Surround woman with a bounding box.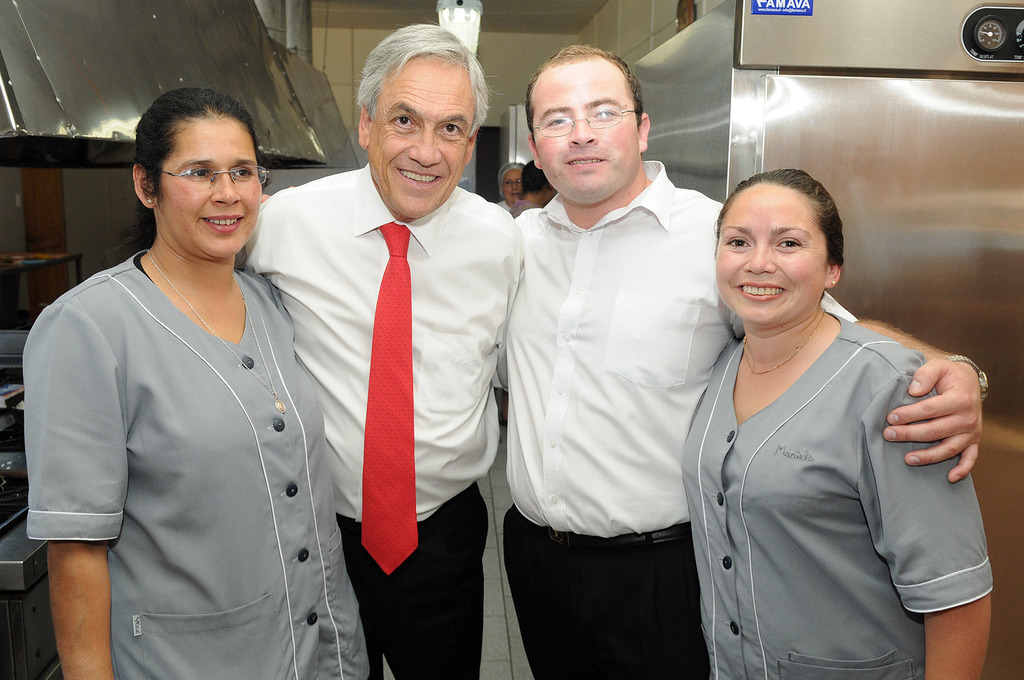
[x1=679, y1=168, x2=1002, y2=679].
